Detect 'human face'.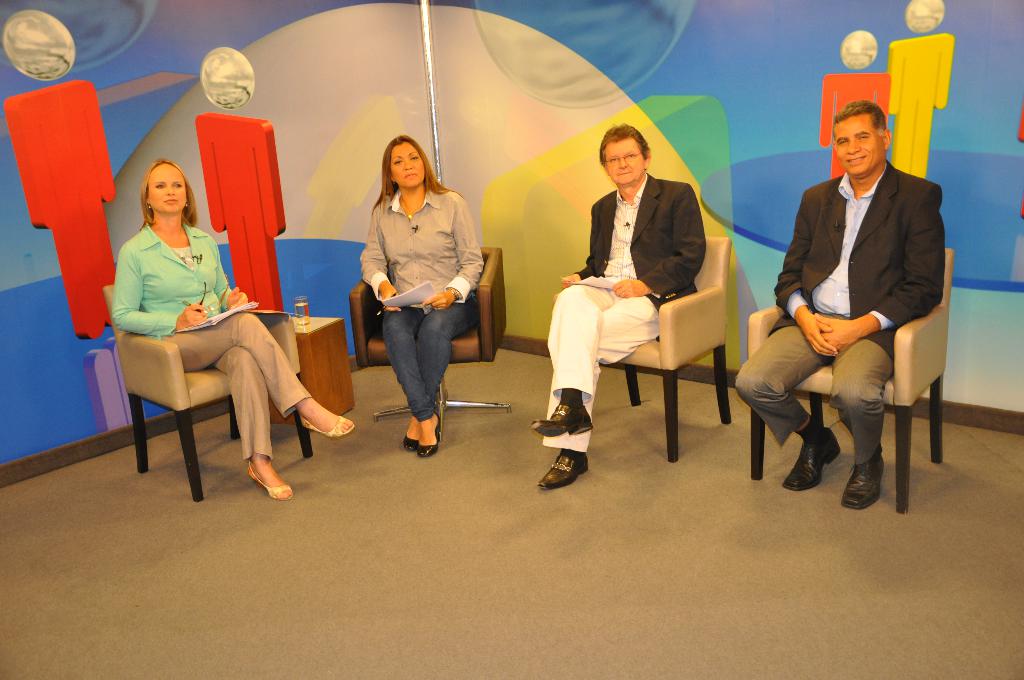
Detected at bbox(150, 161, 185, 218).
